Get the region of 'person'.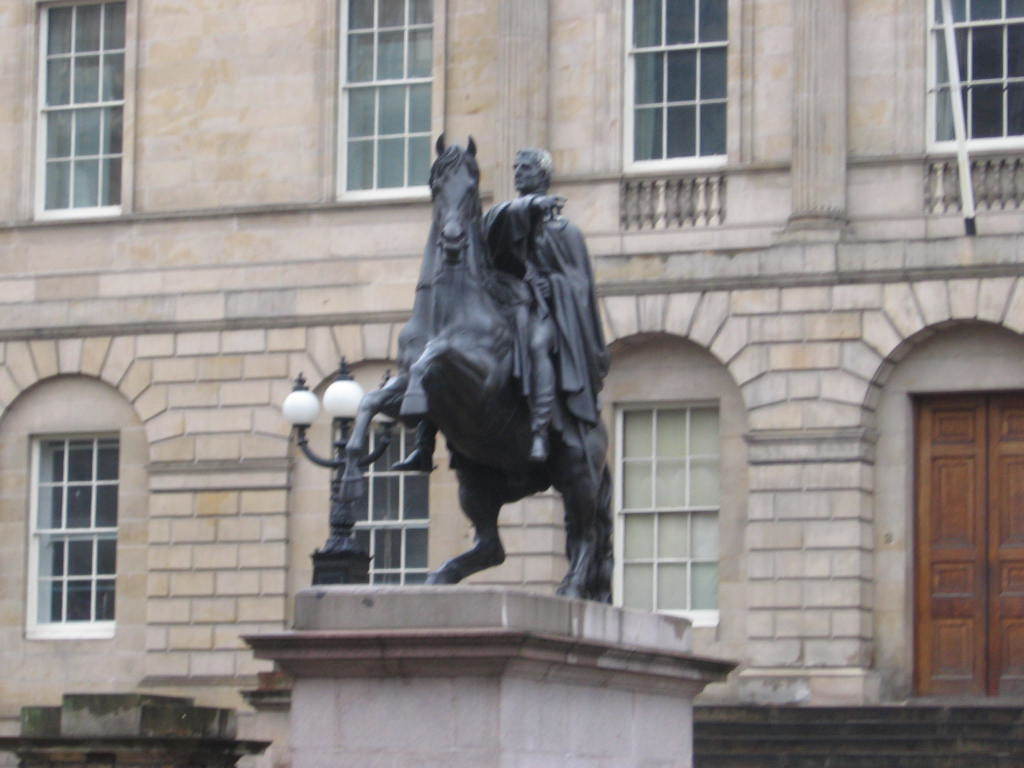
region(487, 140, 626, 456).
